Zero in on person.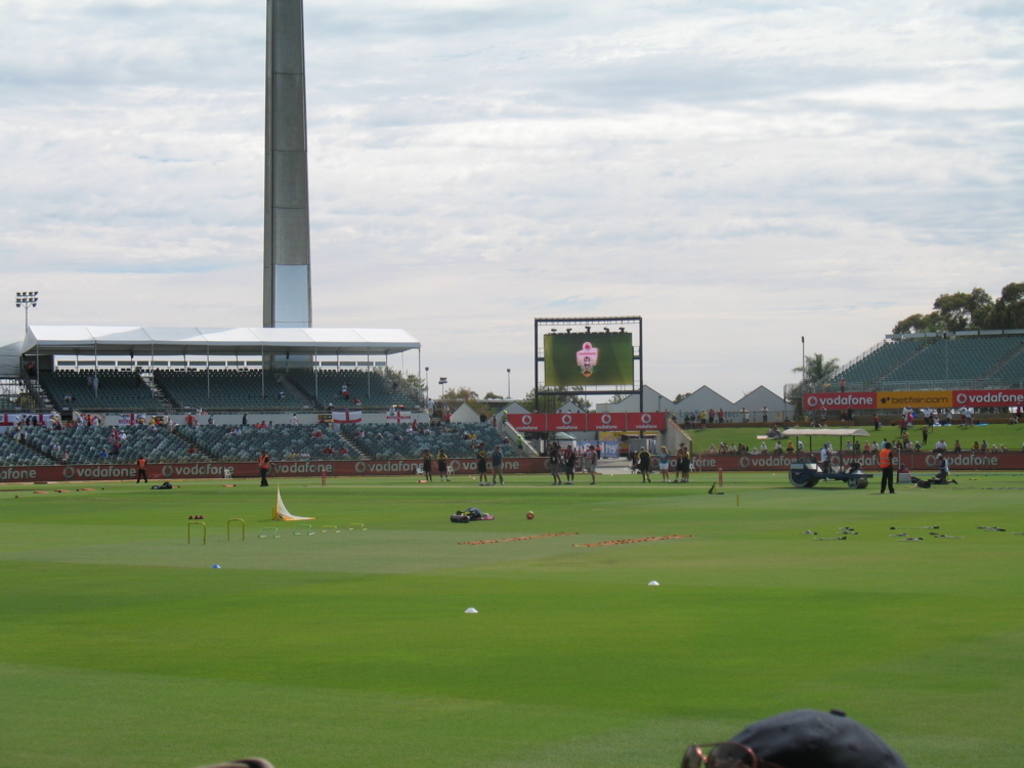
Zeroed in: 784/436/796/453.
